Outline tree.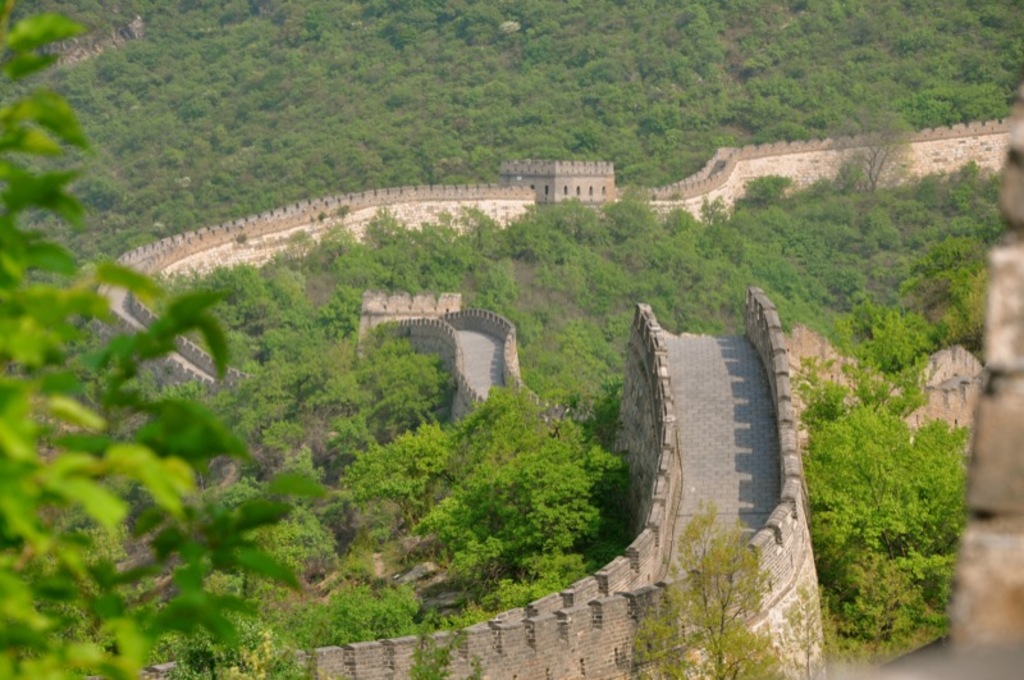
Outline: 0:0:332:679.
